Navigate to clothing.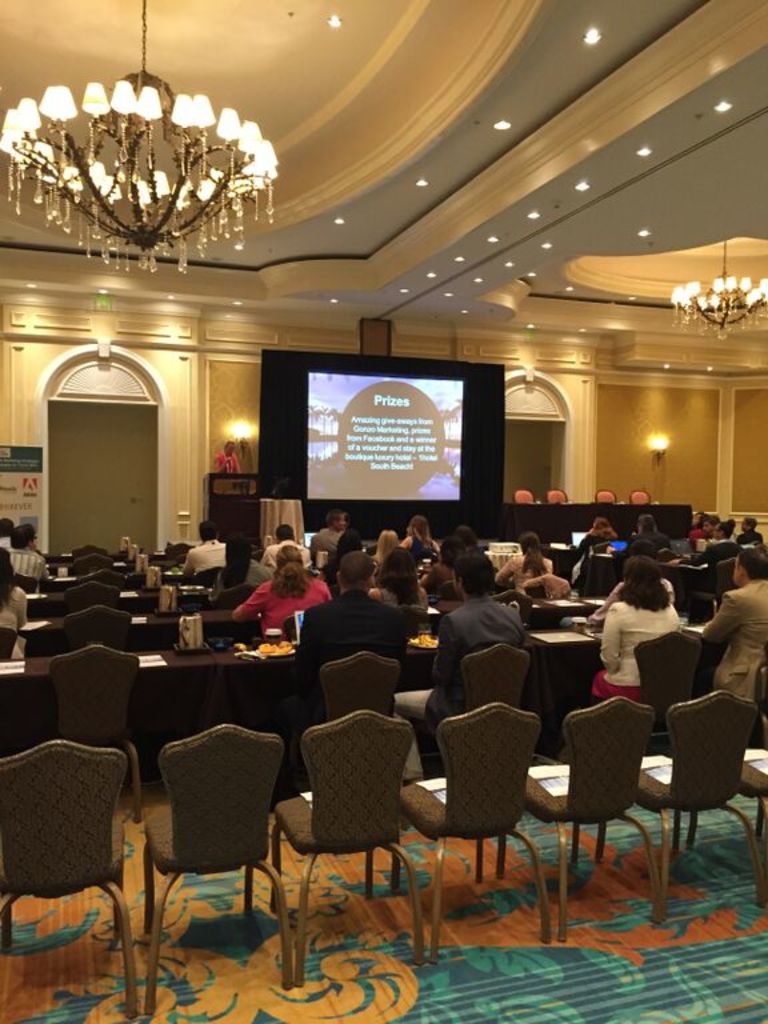
Navigation target: <bbox>0, 547, 56, 577</bbox>.
